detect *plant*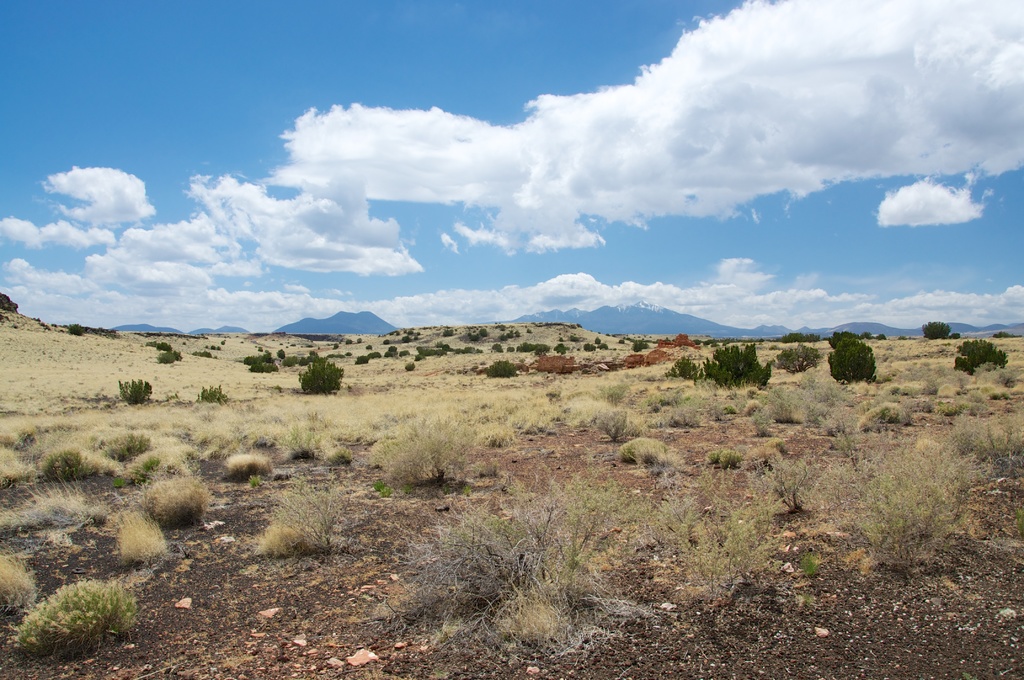
[left=143, top=472, right=207, bottom=520]
